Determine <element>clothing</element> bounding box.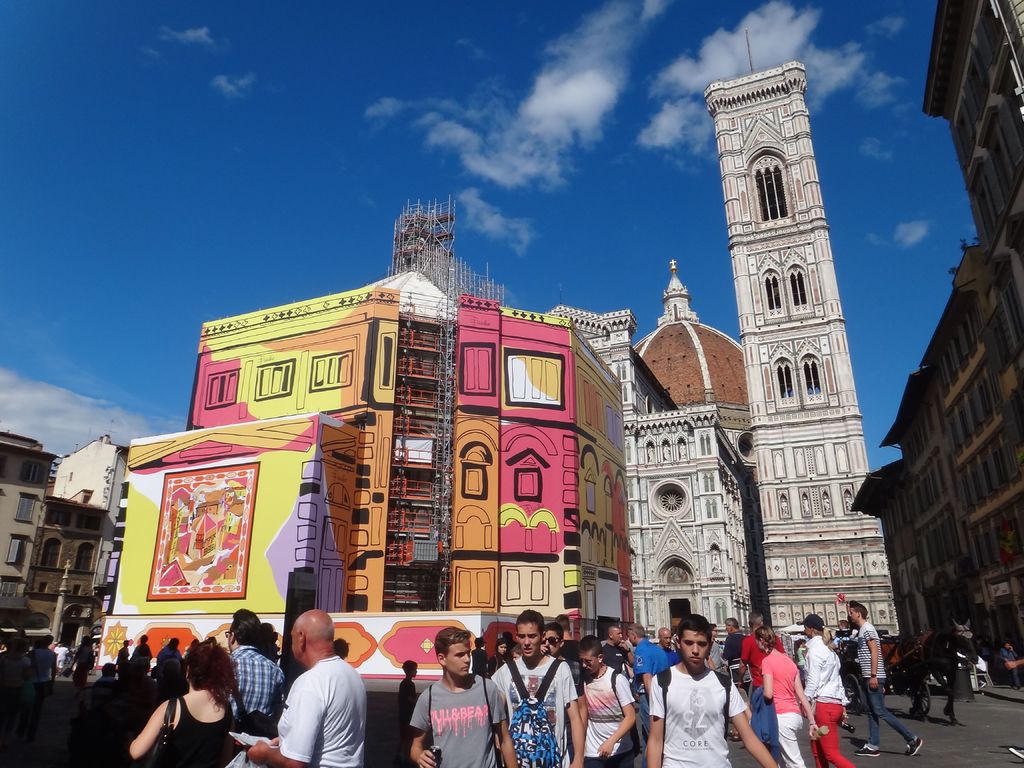
Determined: locate(662, 648, 682, 666).
